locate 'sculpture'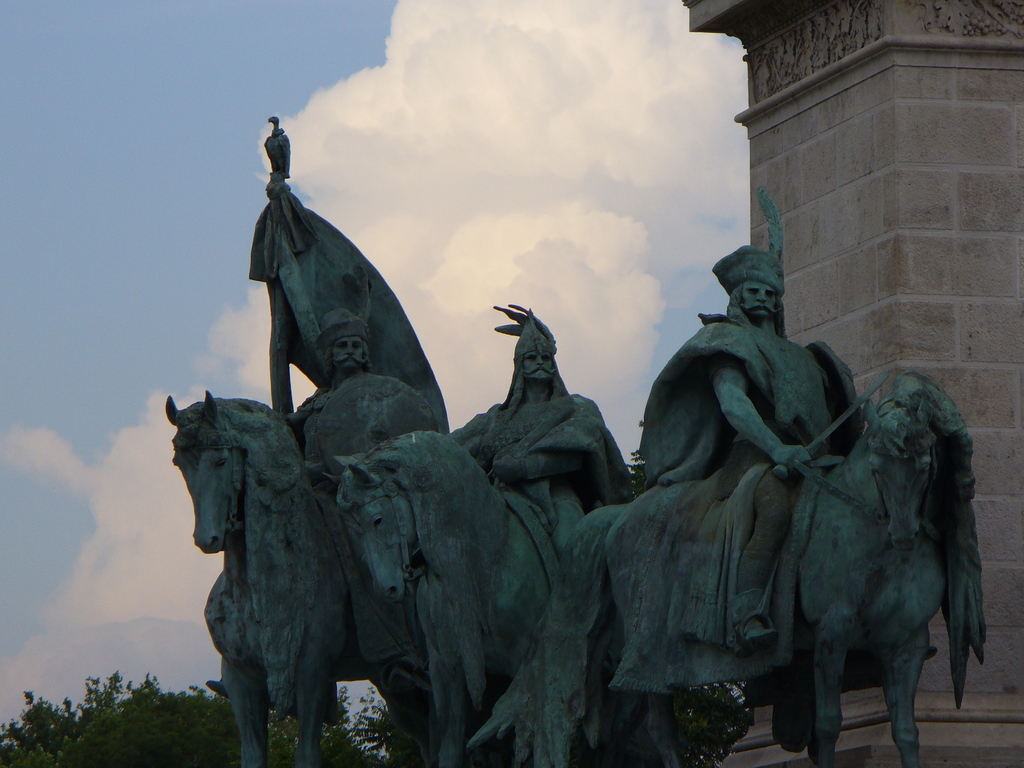
168 98 437 767
